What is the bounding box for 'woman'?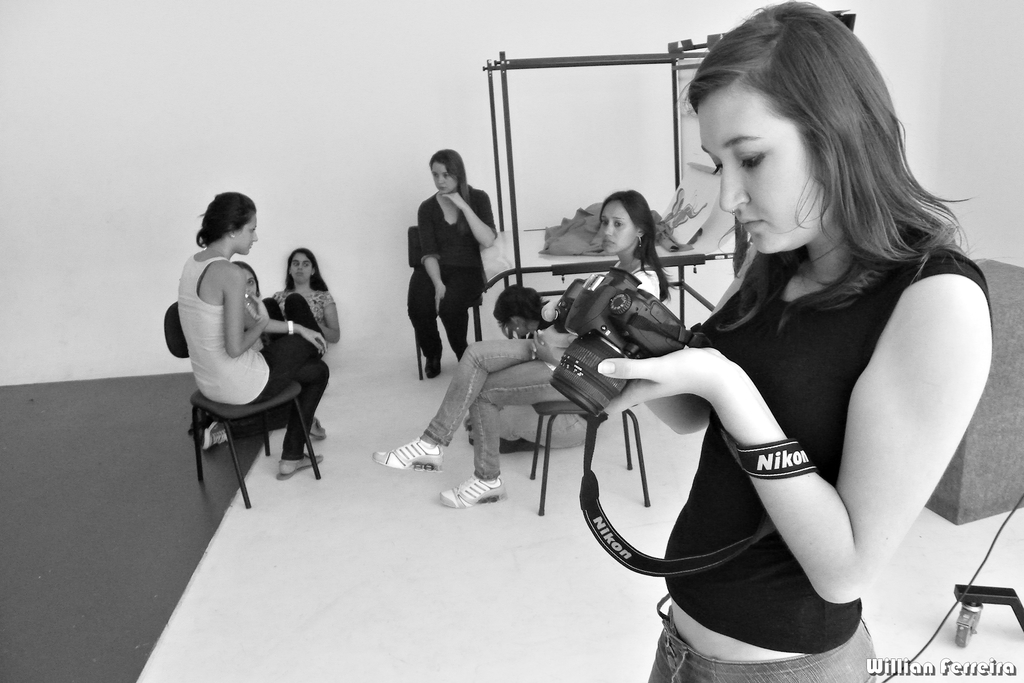
pyautogui.locateOnScreen(260, 247, 344, 361).
